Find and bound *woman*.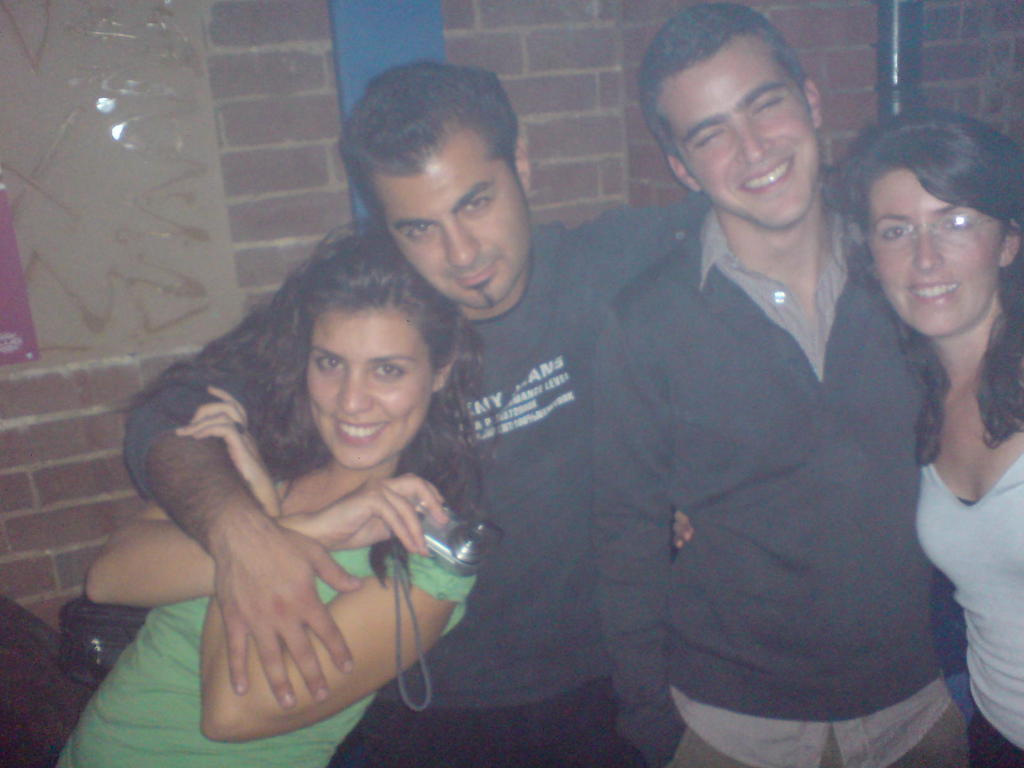
Bound: left=90, top=115, right=517, bottom=767.
